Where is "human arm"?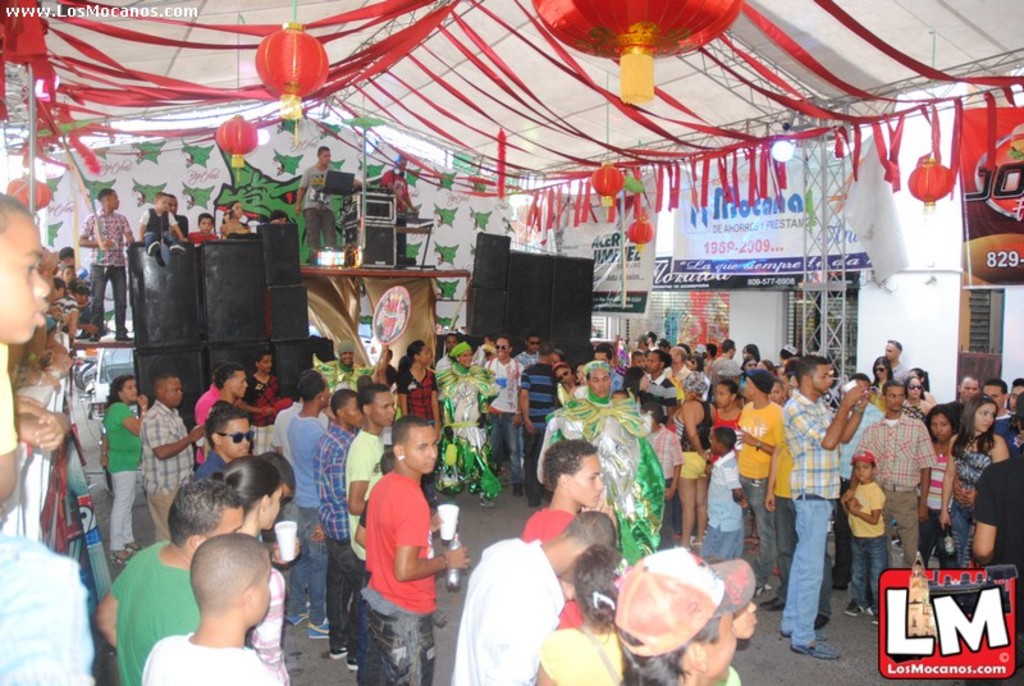
352:491:375:546.
